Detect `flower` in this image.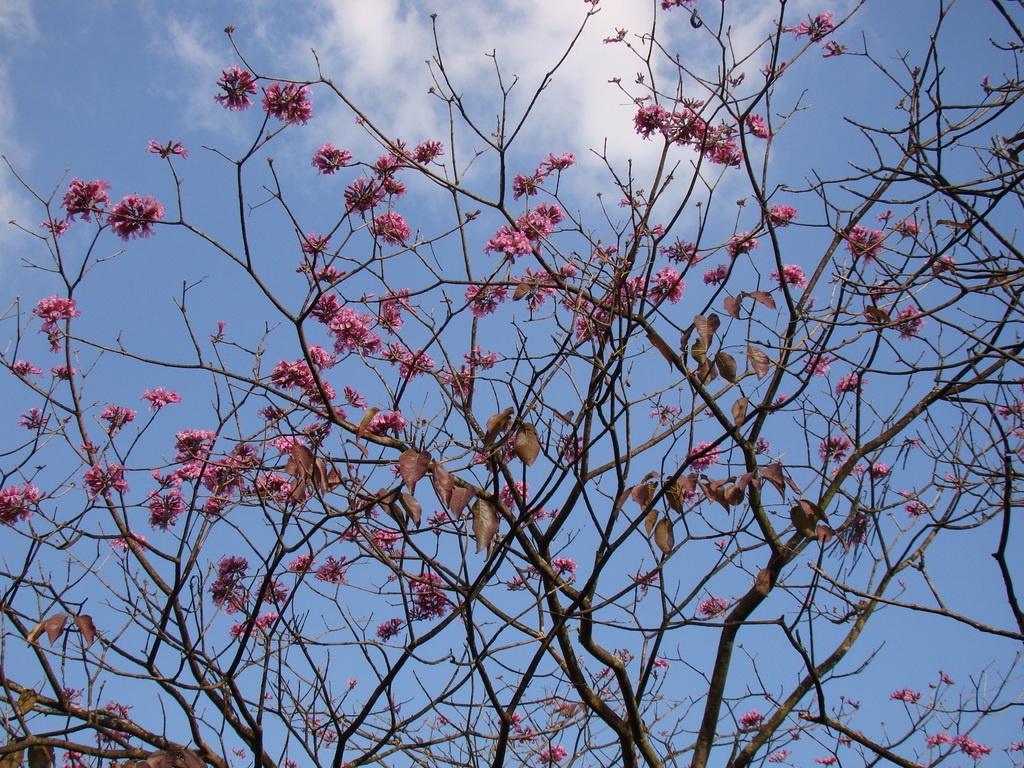
Detection: left=655, top=274, right=678, bottom=295.
